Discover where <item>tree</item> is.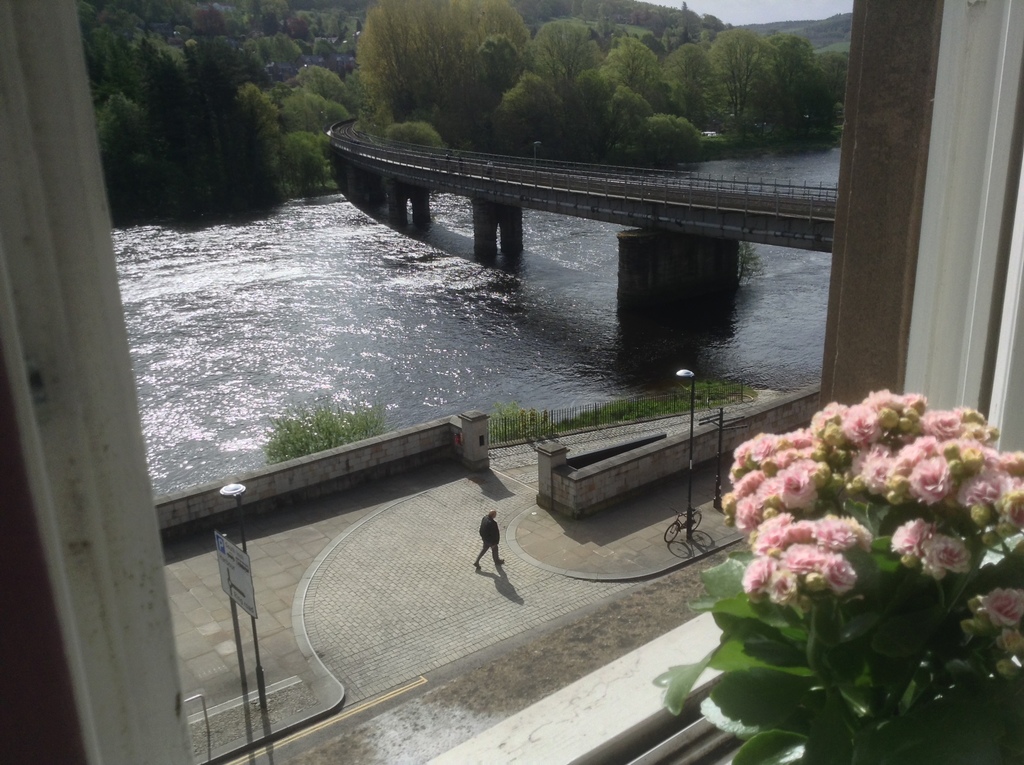
Discovered at (479, 24, 536, 156).
